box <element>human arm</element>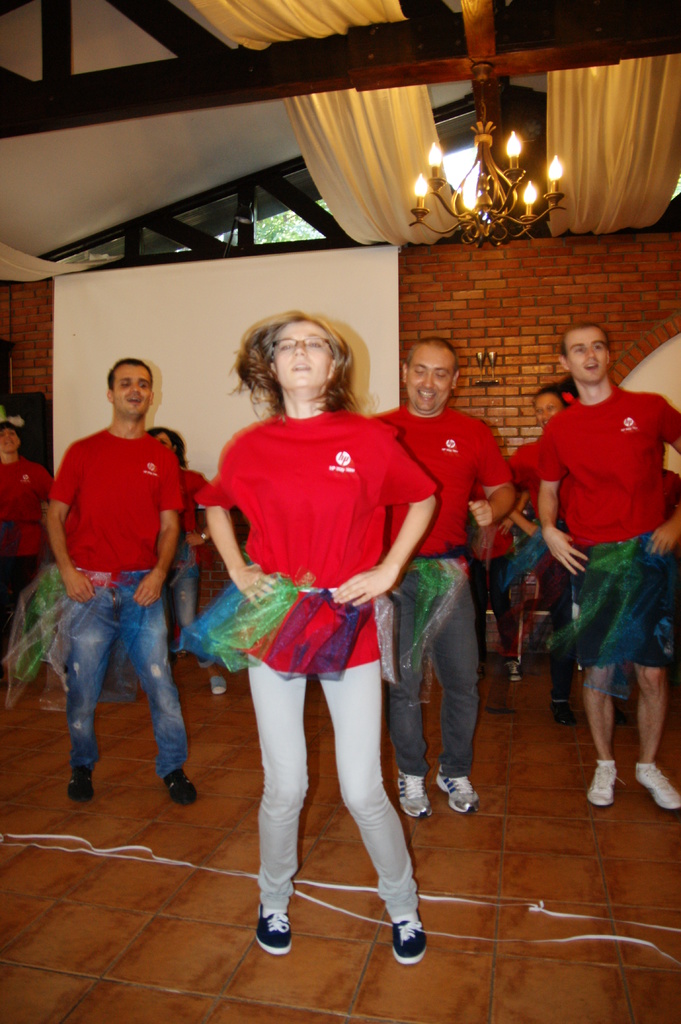
locate(195, 429, 280, 616)
